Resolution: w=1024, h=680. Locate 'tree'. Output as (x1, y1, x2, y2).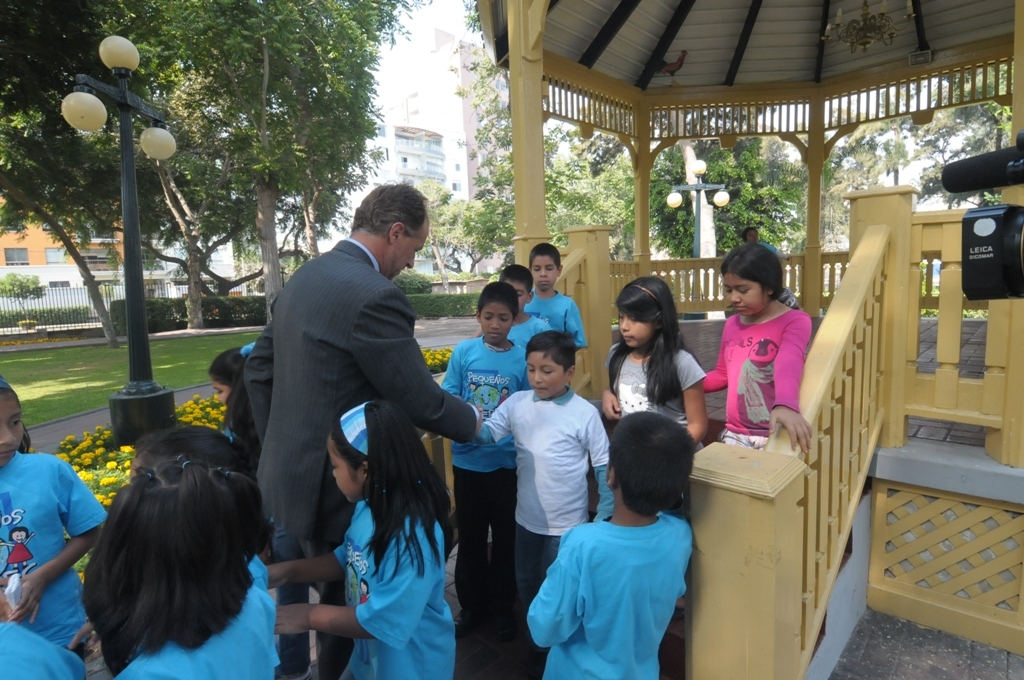
(452, 0, 513, 278).
